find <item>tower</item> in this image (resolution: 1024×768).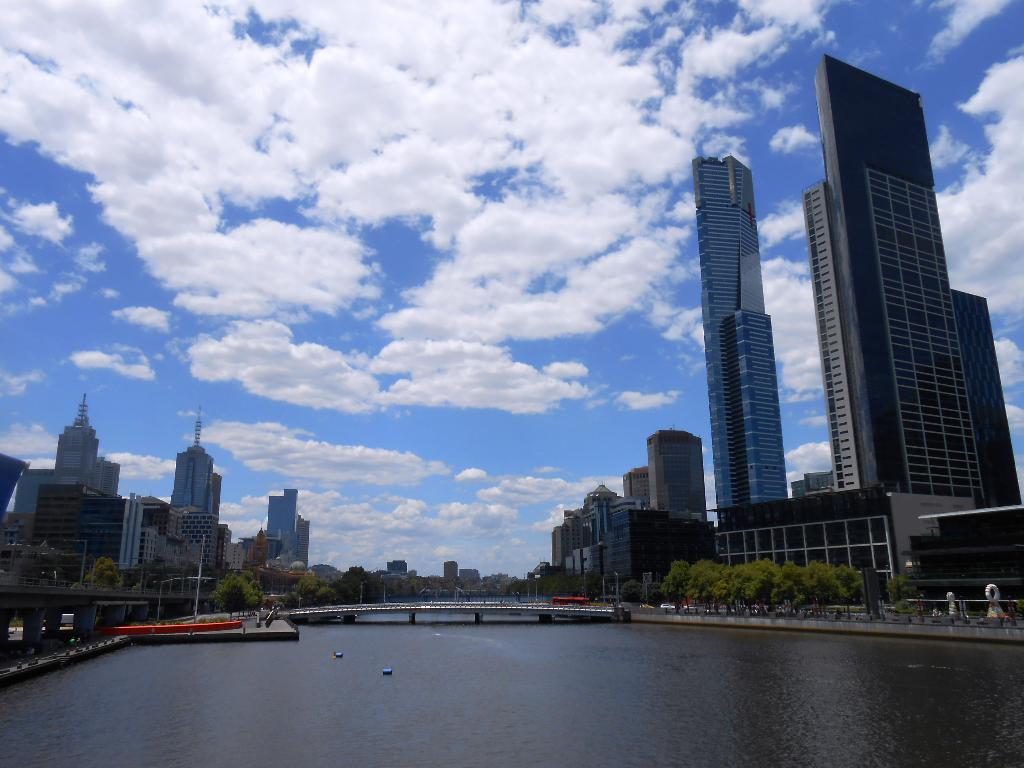
646/431/707/518.
